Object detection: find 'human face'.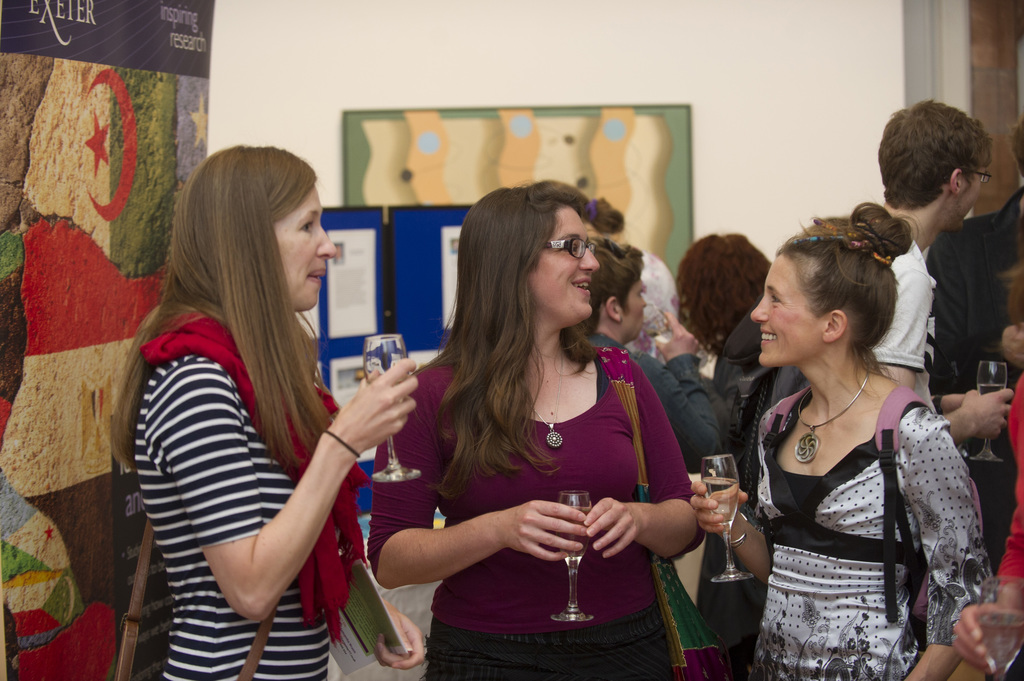
[left=528, top=207, right=598, bottom=328].
